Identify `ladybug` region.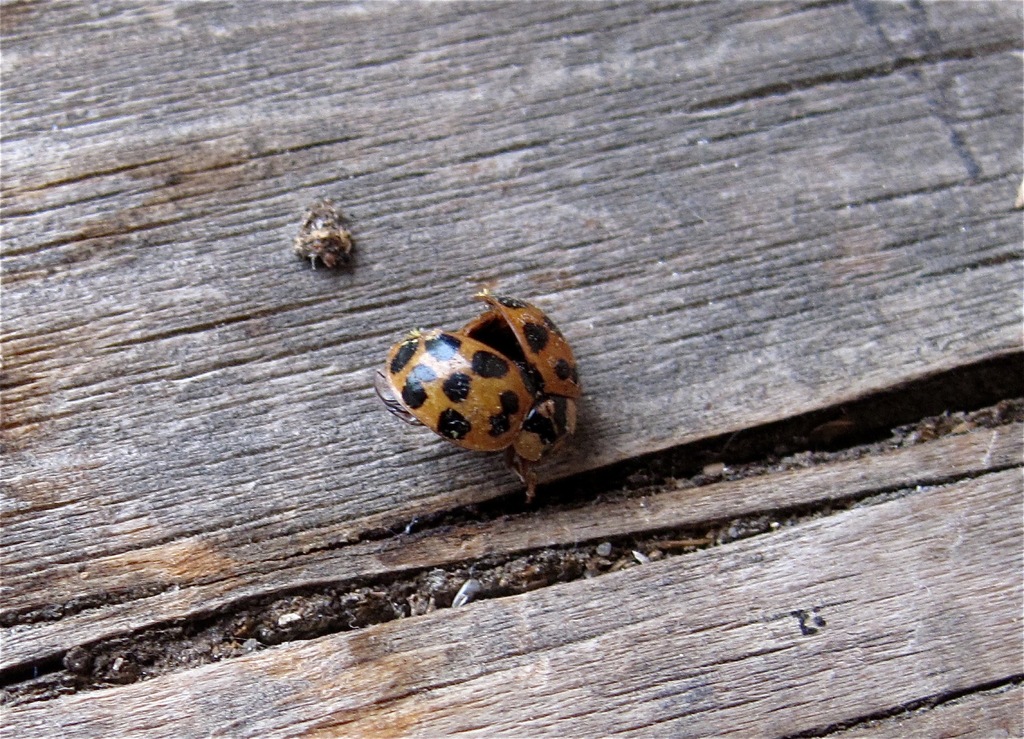
Region: crop(372, 290, 584, 501).
